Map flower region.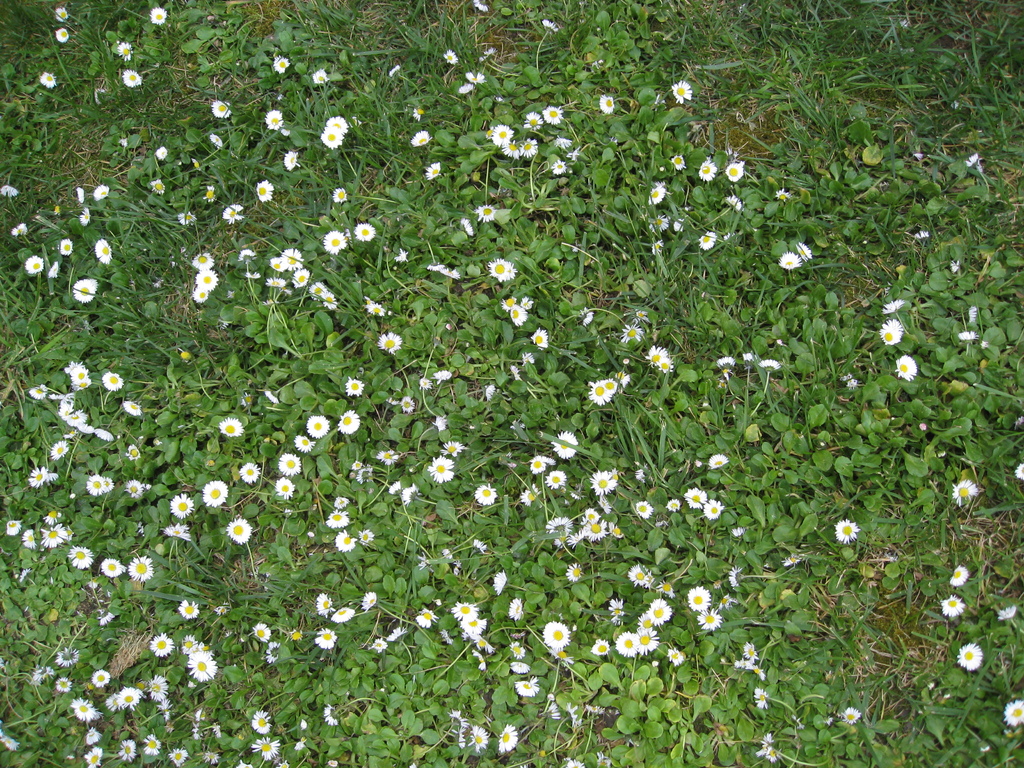
Mapped to [248,710,274,739].
